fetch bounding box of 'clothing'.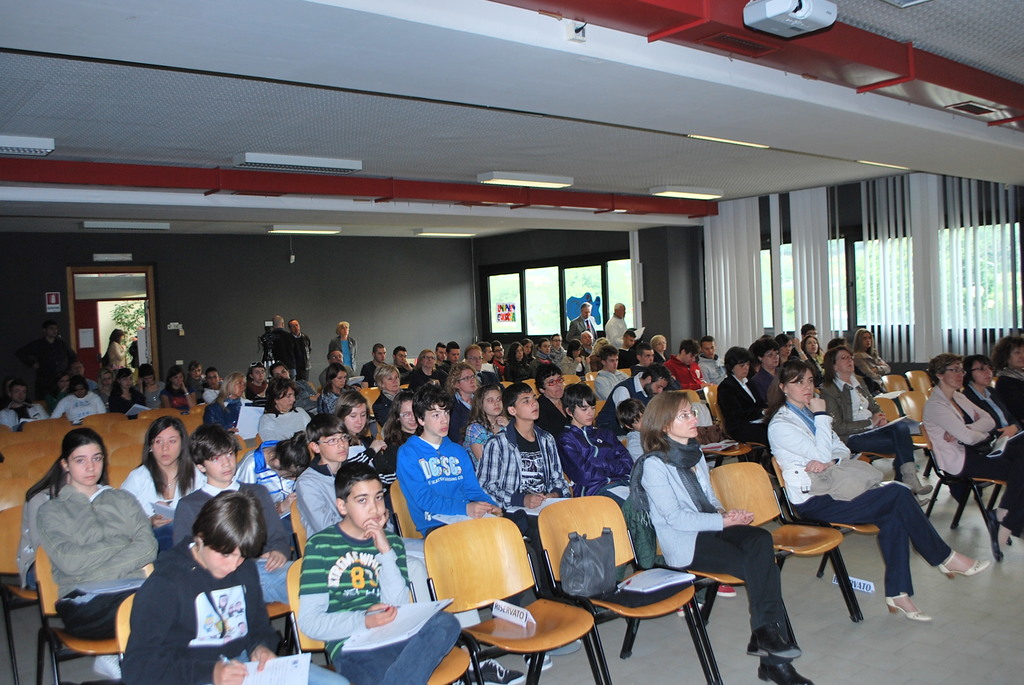
Bbox: <box>484,429,588,526</box>.
